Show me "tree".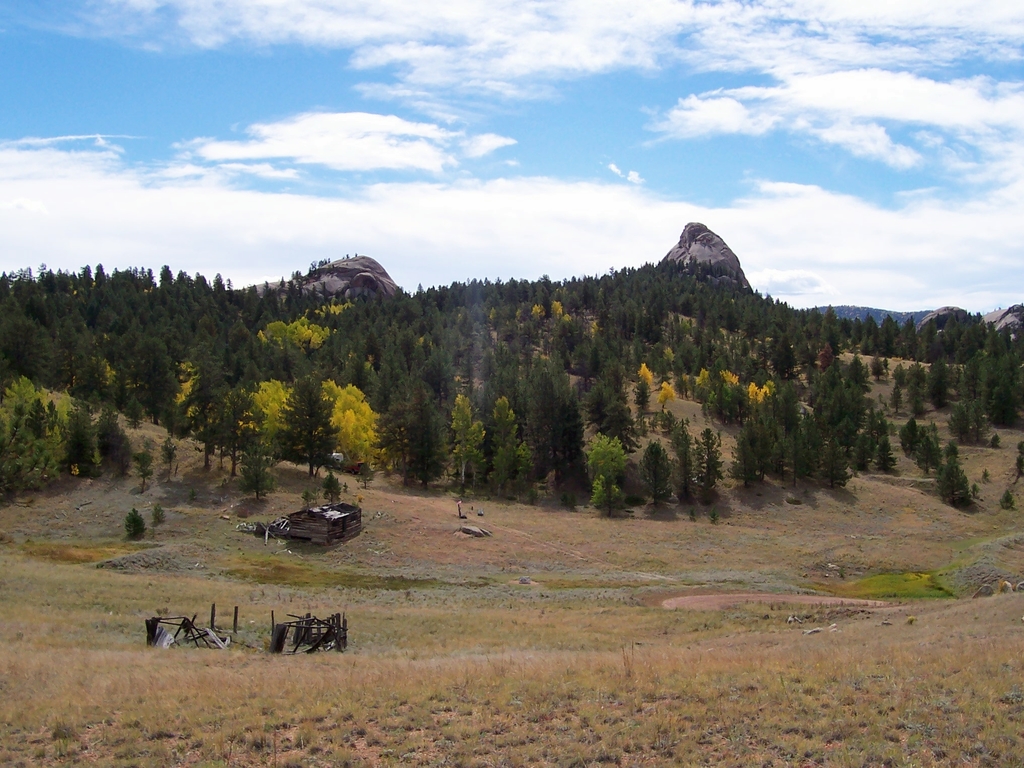
"tree" is here: 97,410,134,473.
